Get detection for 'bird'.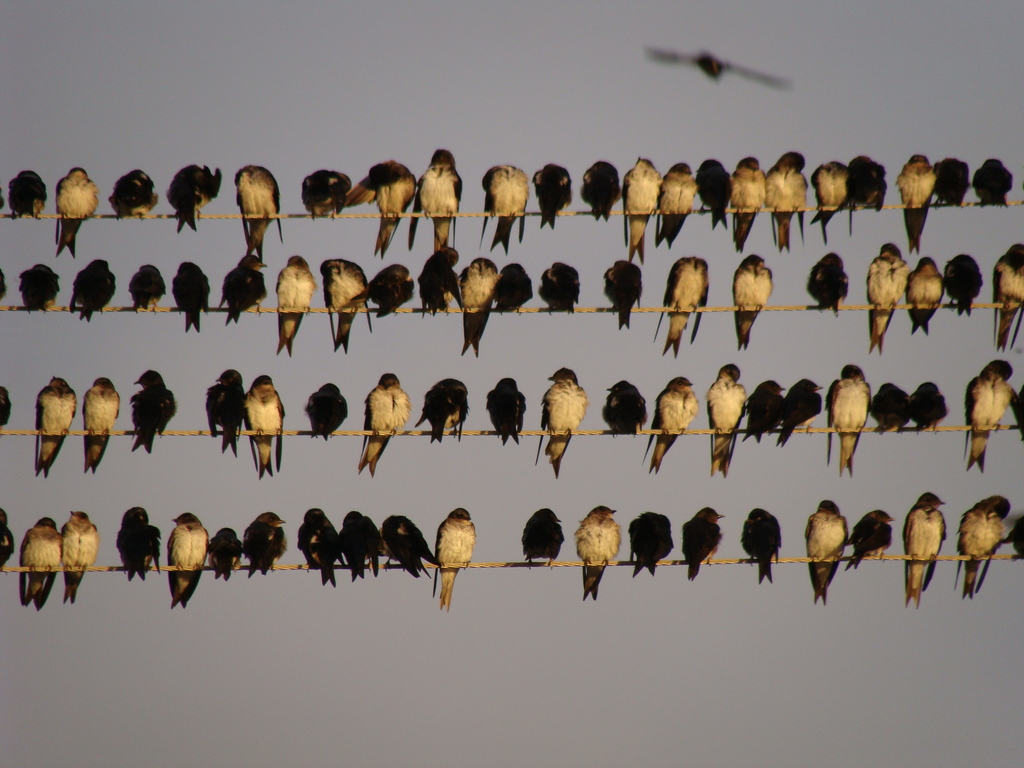
Detection: <bbox>51, 164, 100, 260</bbox>.
